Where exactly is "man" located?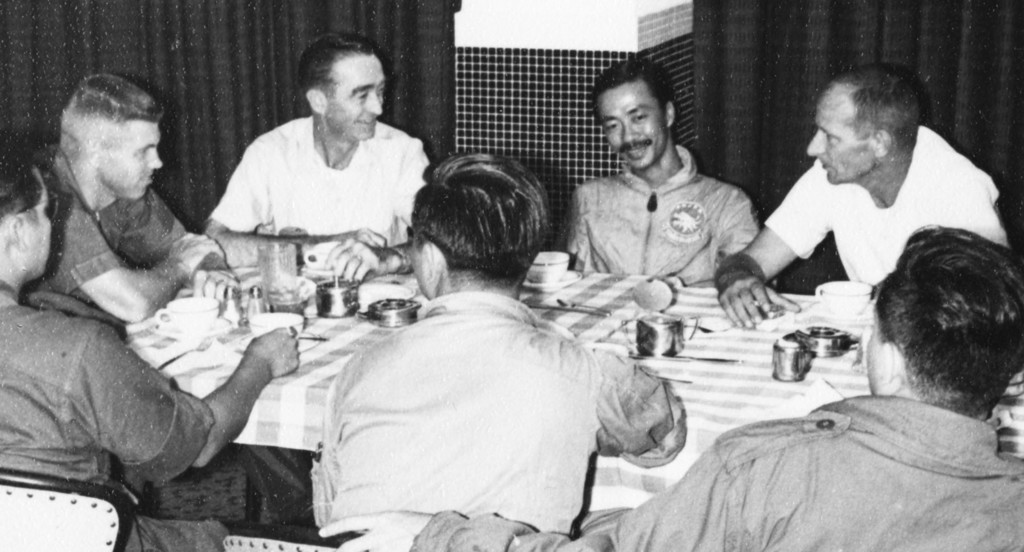
Its bounding box is bbox=[197, 46, 452, 301].
